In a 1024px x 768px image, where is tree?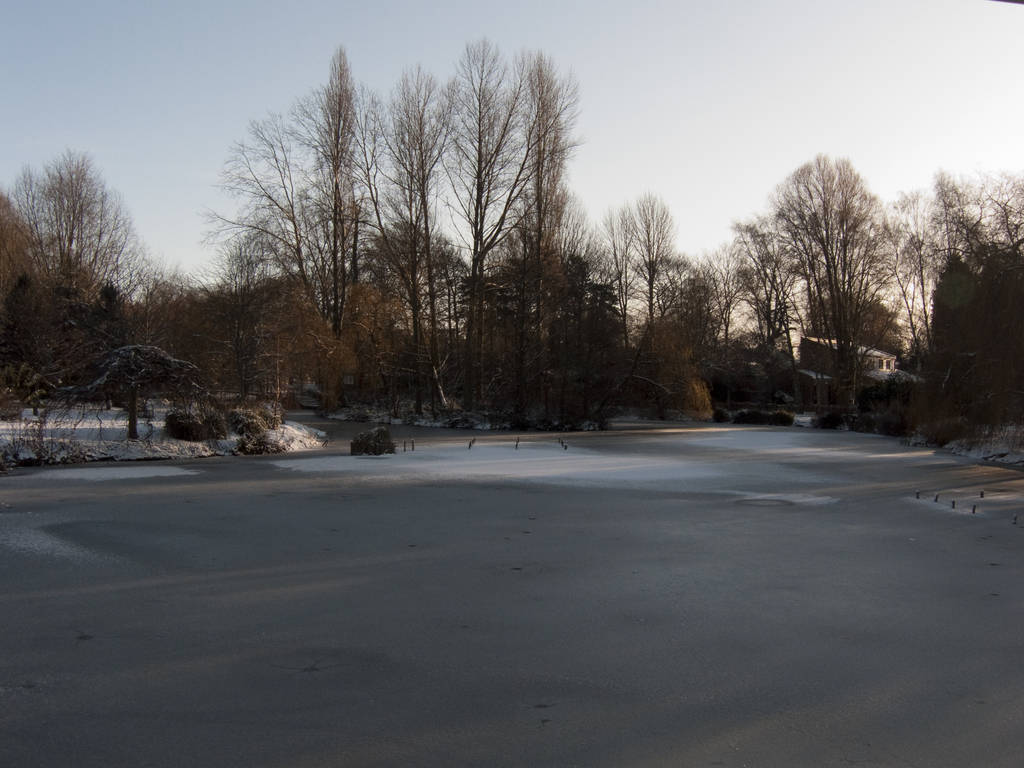
x1=191 y1=45 x2=385 y2=423.
